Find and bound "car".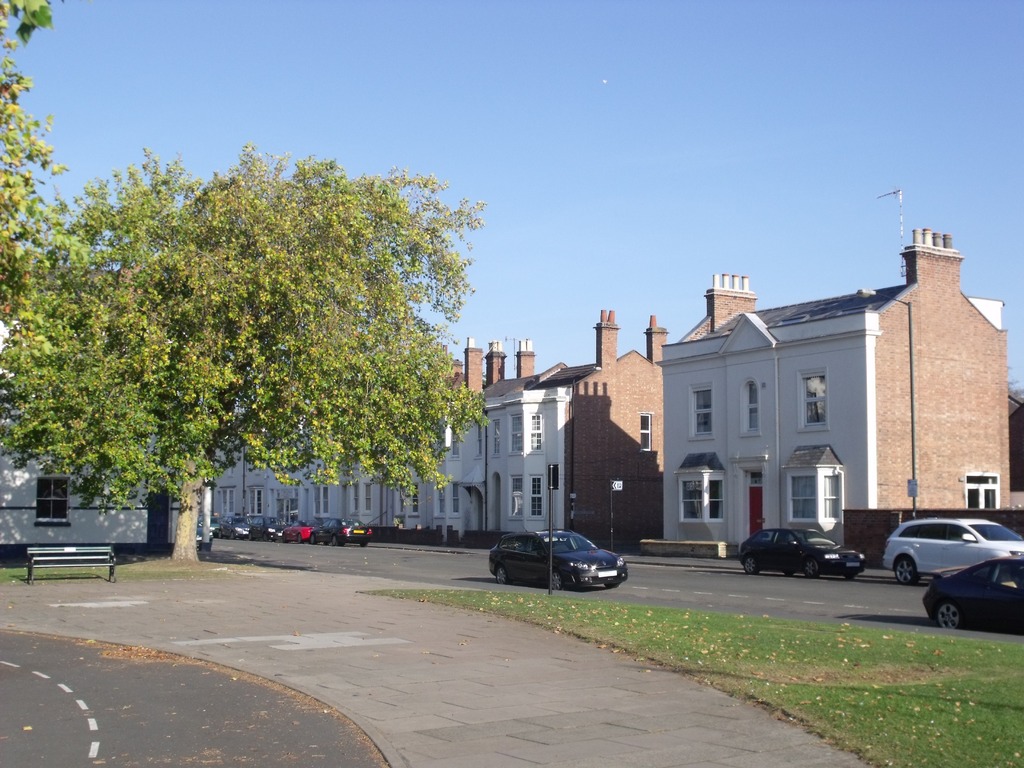
Bound: Rect(924, 556, 1023, 625).
